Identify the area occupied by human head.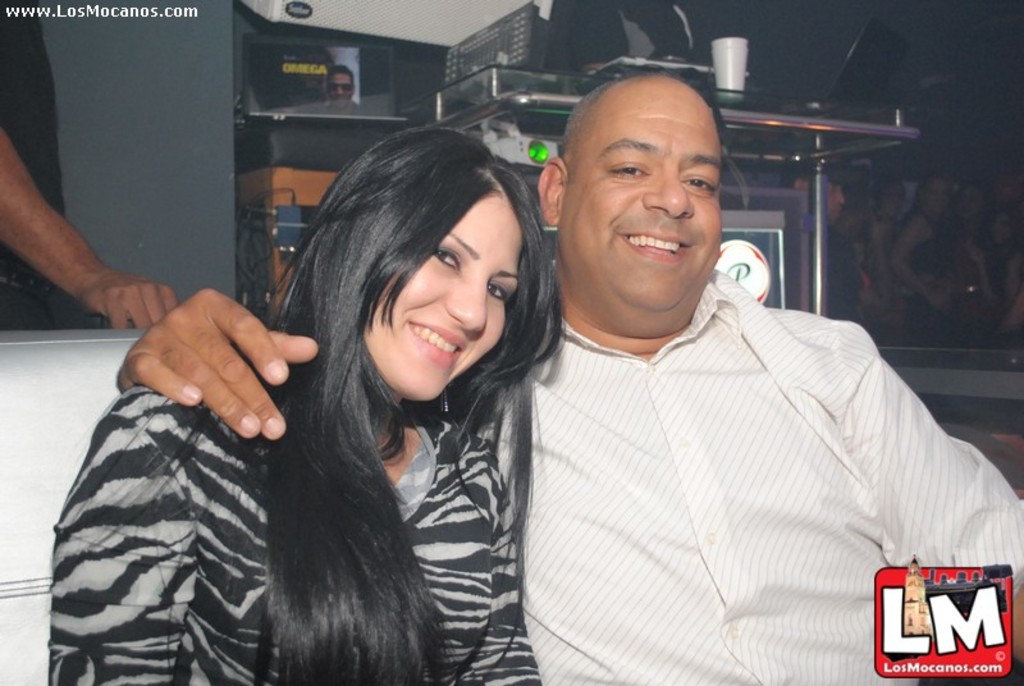
Area: (988,206,1018,246).
